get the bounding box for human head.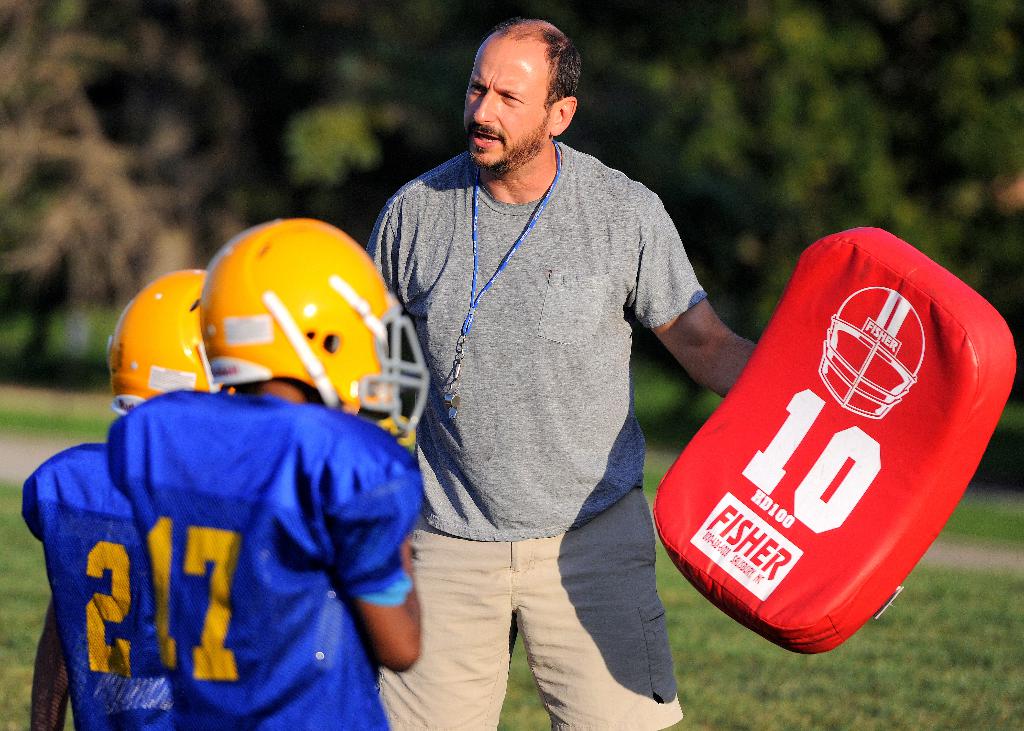
crop(197, 216, 397, 414).
